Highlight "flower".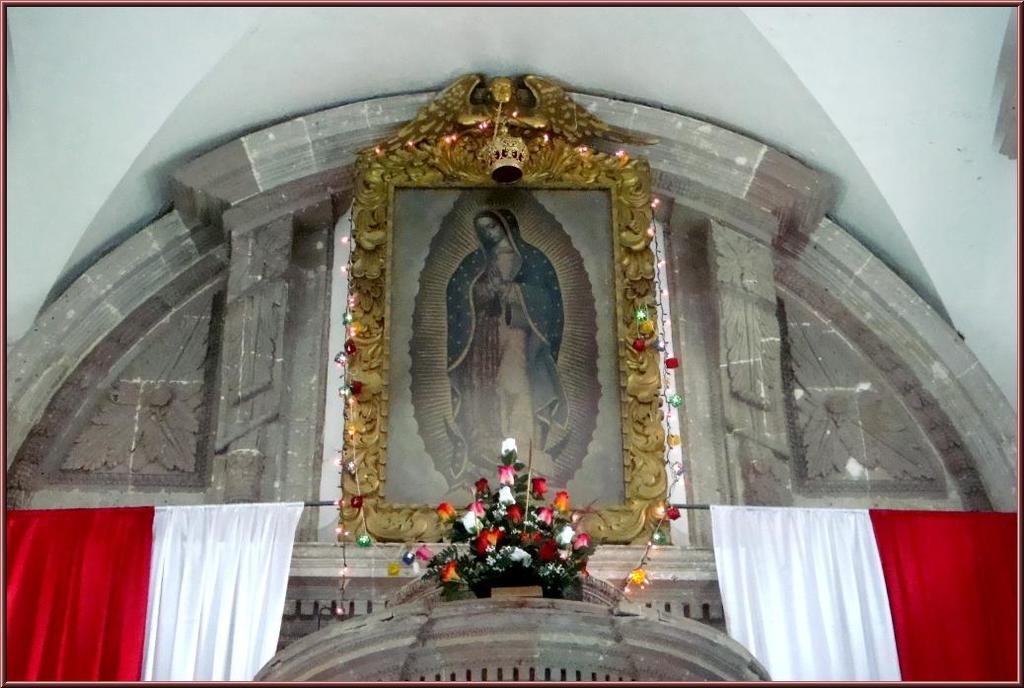
Highlighted region: bbox=[438, 556, 467, 588].
